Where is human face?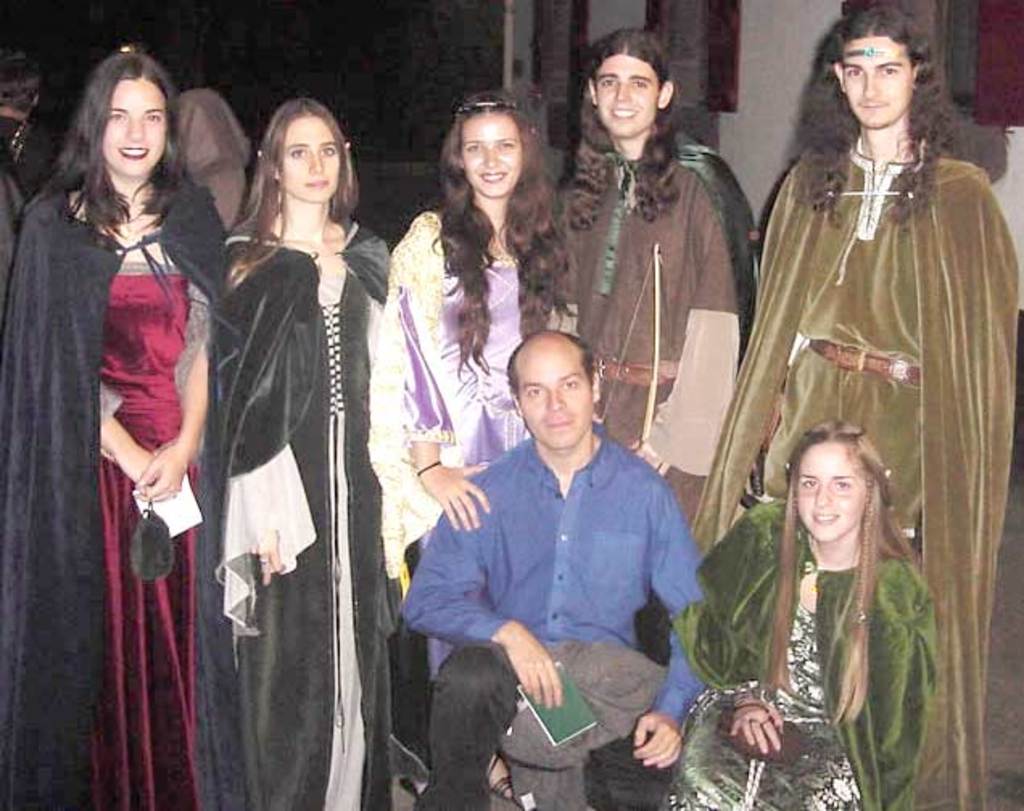
(left=280, top=109, right=337, bottom=203).
